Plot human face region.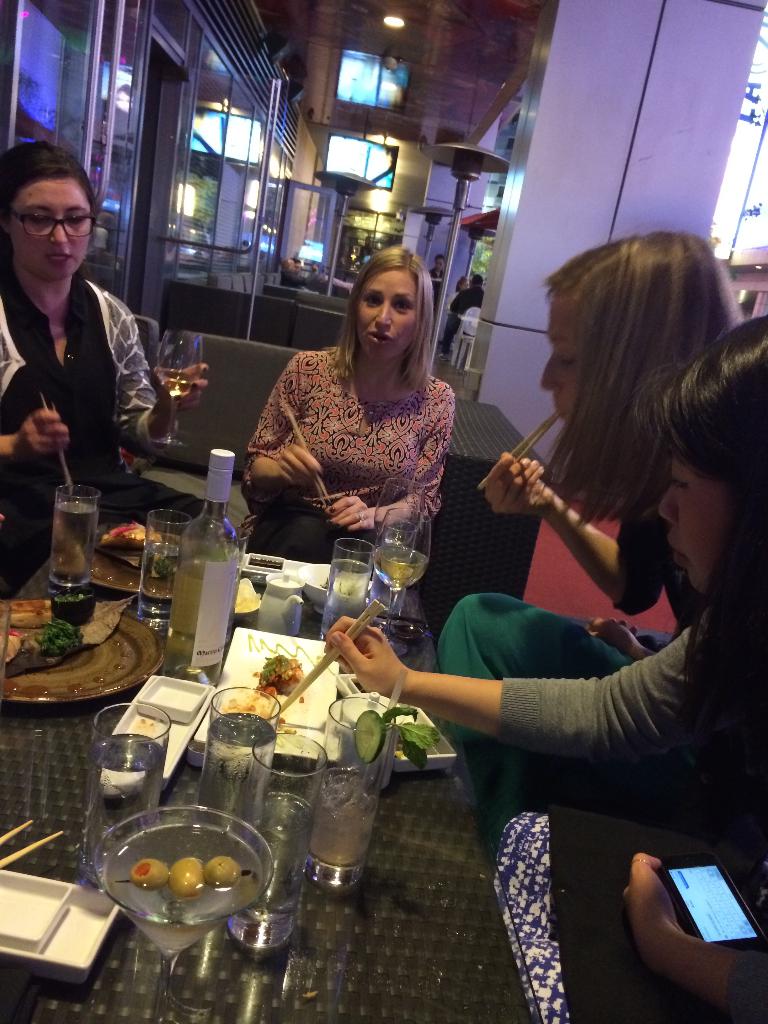
Plotted at [534, 294, 577, 420].
